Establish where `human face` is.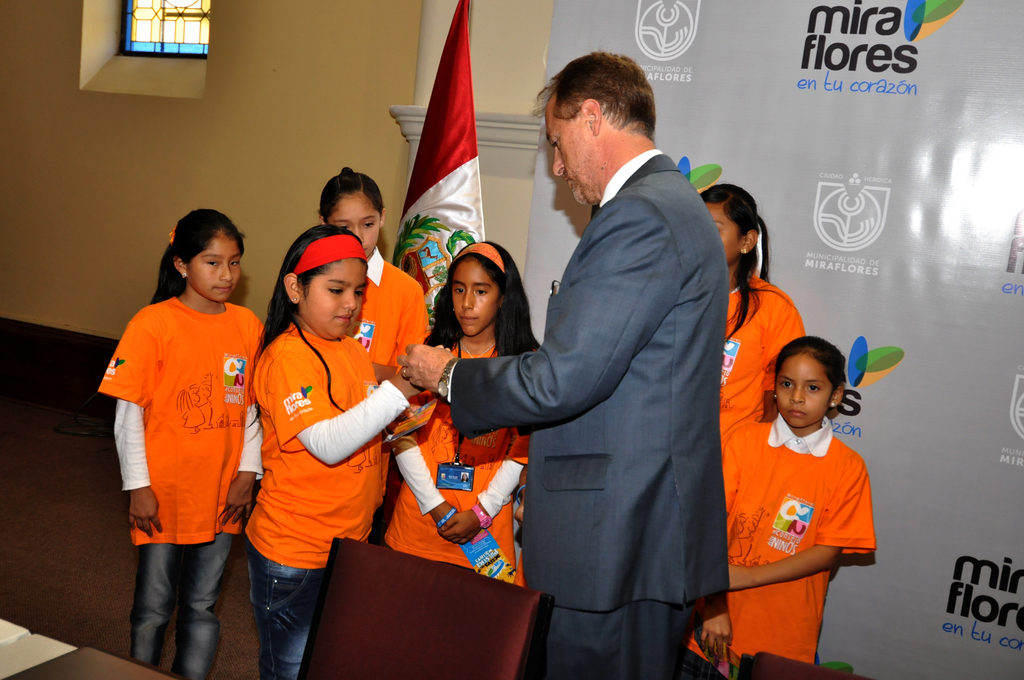
Established at 303, 263, 371, 337.
